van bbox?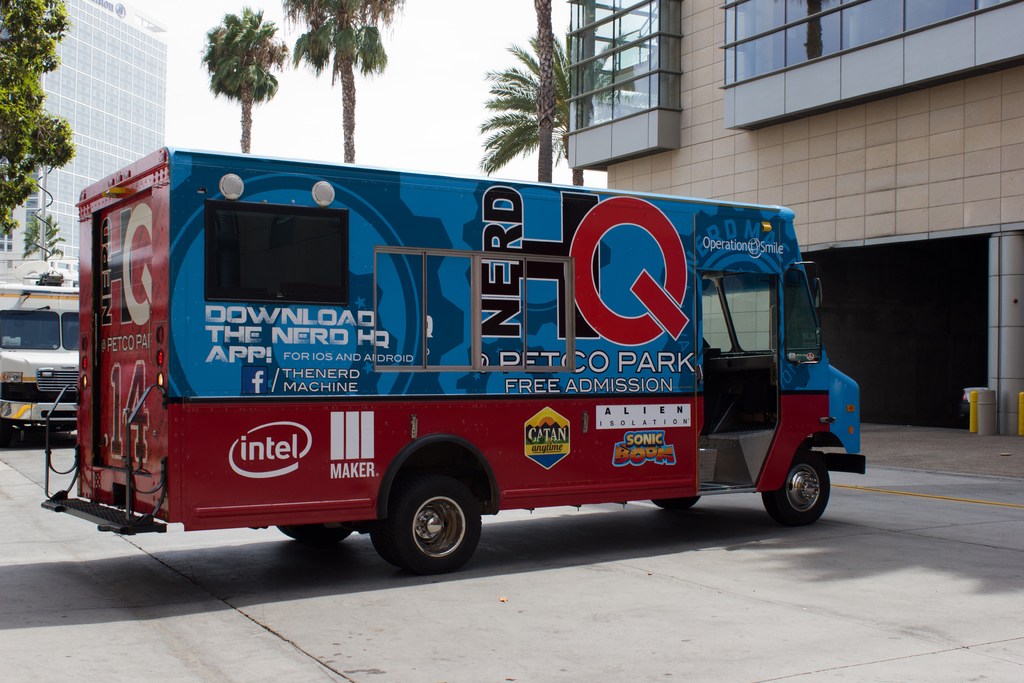
{"x1": 35, "y1": 144, "x2": 867, "y2": 573}
